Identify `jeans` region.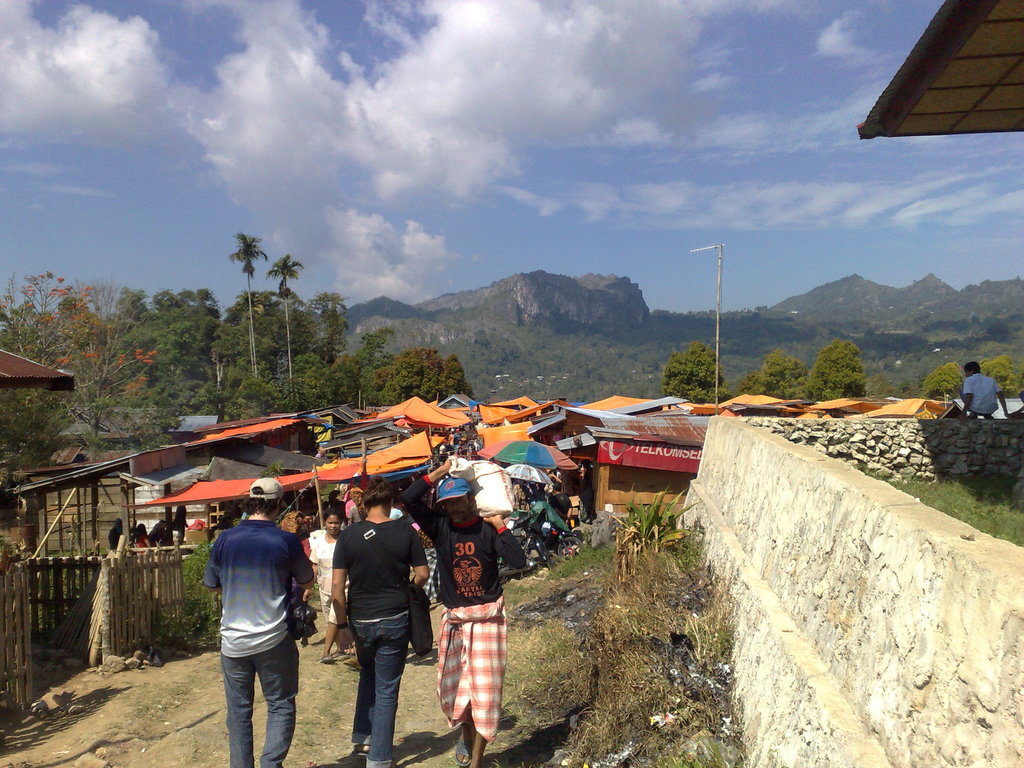
Region: [left=220, top=636, right=291, bottom=767].
